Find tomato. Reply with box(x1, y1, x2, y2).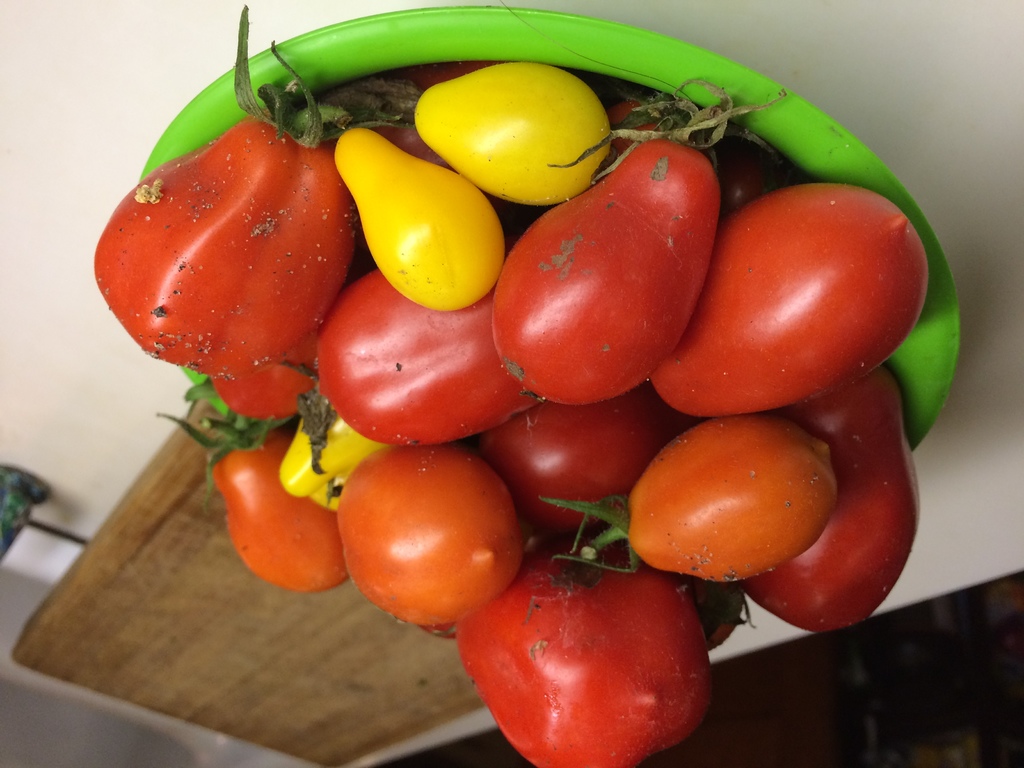
box(336, 445, 533, 632).
